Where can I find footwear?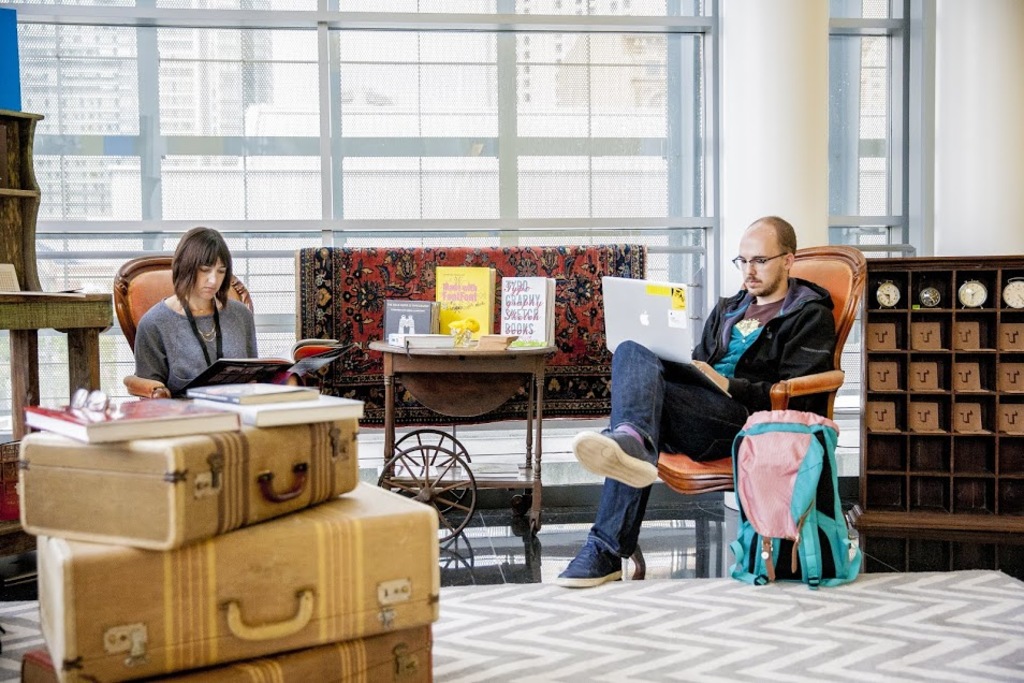
You can find it at 559 546 647 582.
